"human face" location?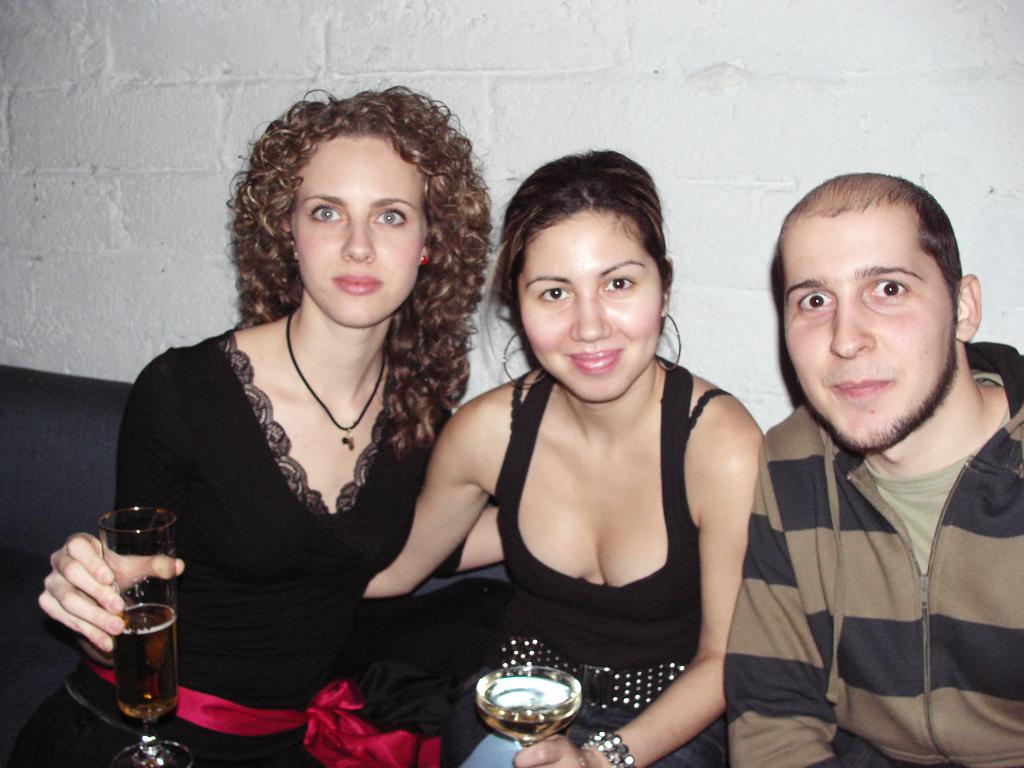
[515, 213, 662, 398]
